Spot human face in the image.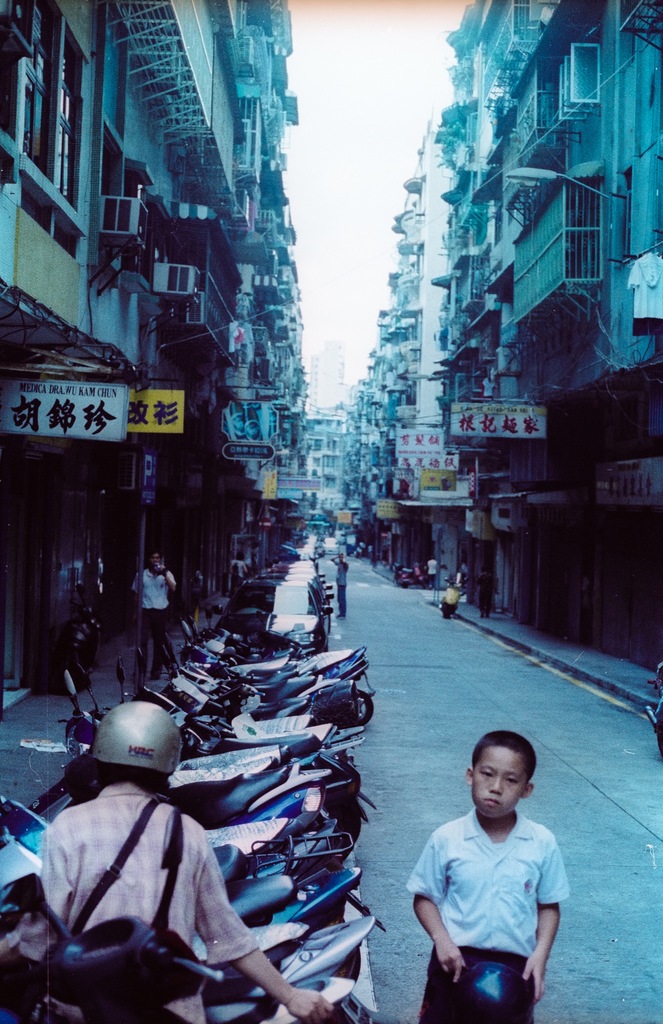
human face found at BBox(471, 746, 525, 815).
